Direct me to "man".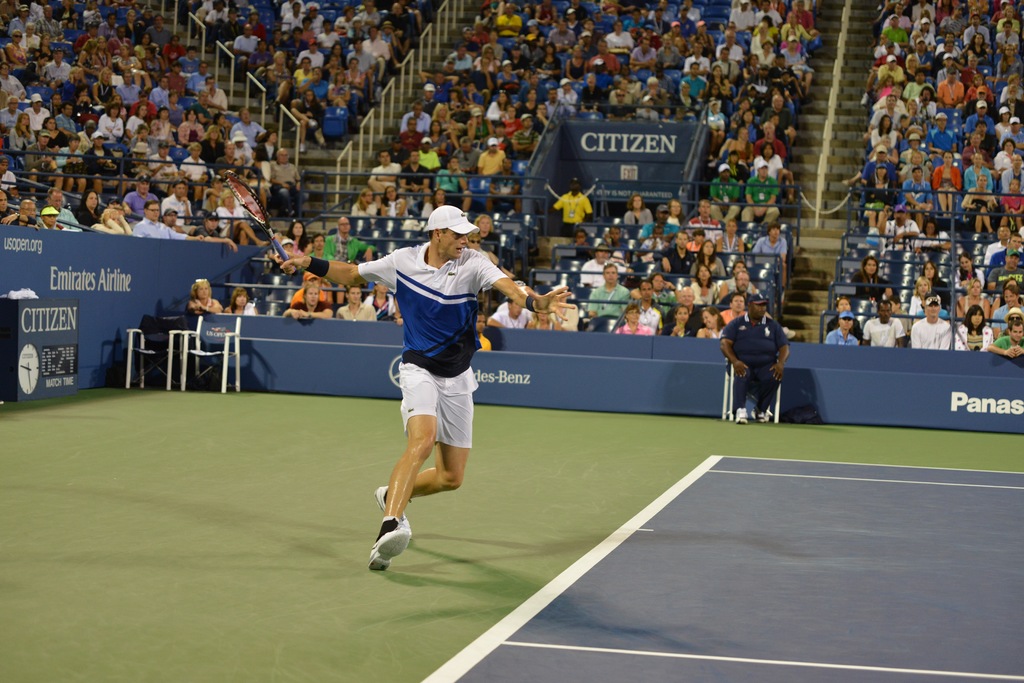
Direction: locate(911, 298, 957, 348).
